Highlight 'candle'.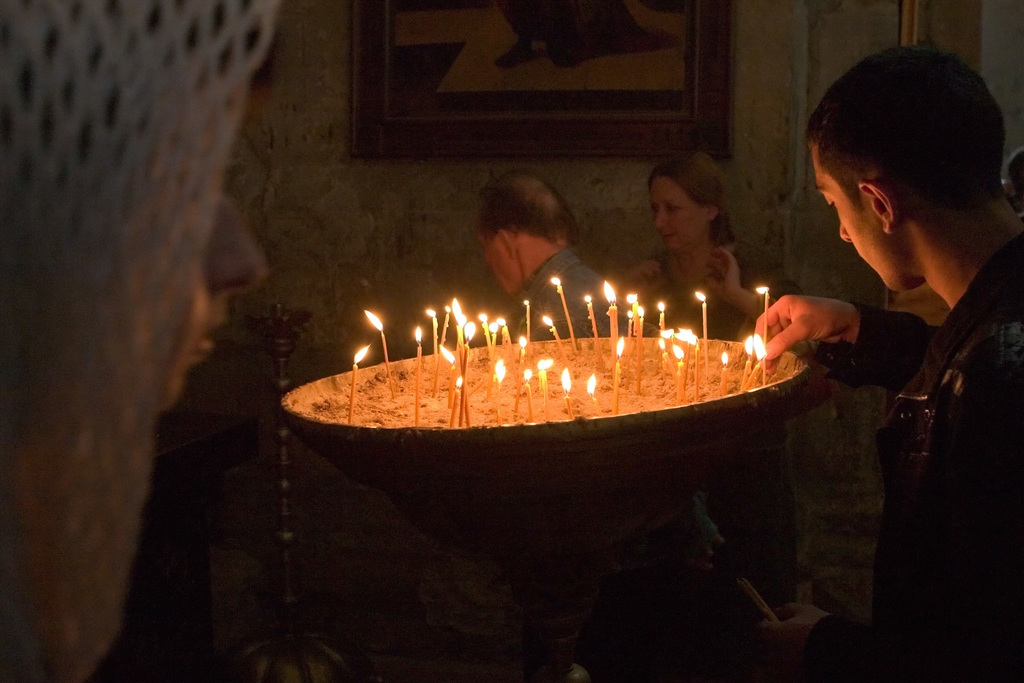
Highlighted region: x1=629 y1=297 x2=641 y2=336.
